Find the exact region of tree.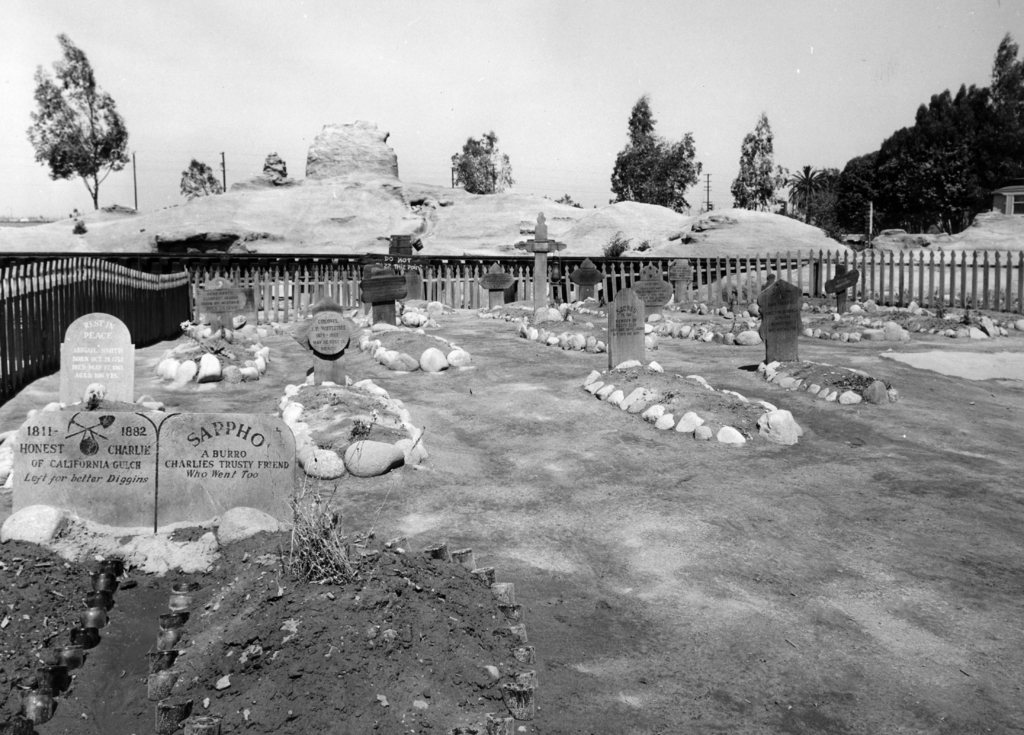
Exact region: left=21, top=35, right=138, bottom=212.
